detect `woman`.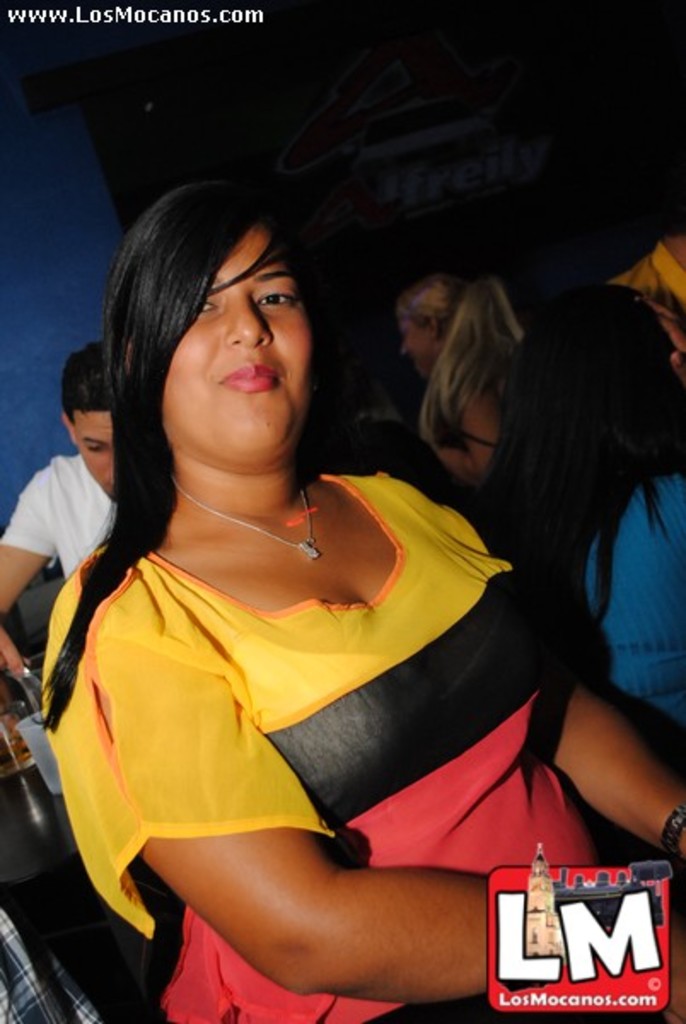
Detected at 394/261/515/490.
